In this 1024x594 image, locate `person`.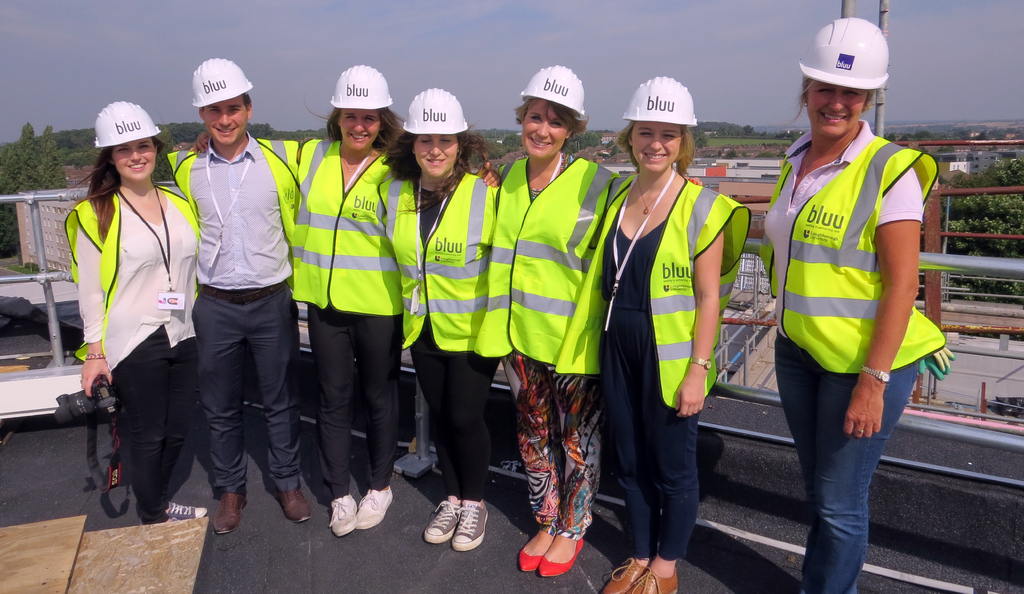
Bounding box: detection(170, 51, 309, 524).
